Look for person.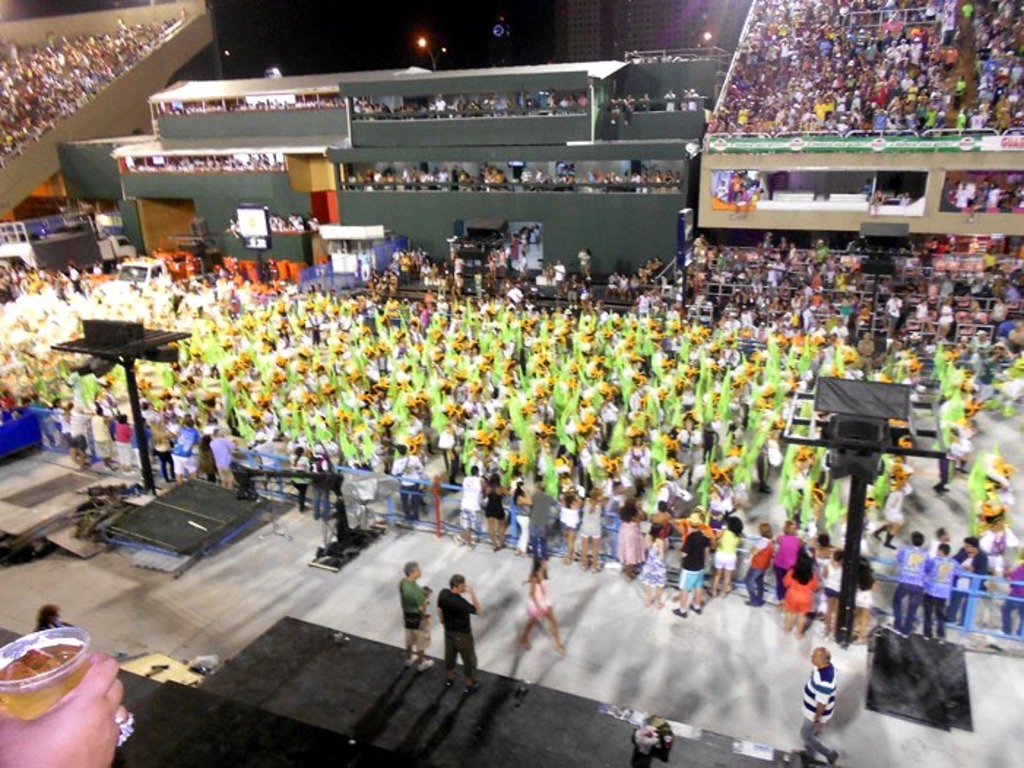
Found: <region>795, 638, 852, 767</region>.
